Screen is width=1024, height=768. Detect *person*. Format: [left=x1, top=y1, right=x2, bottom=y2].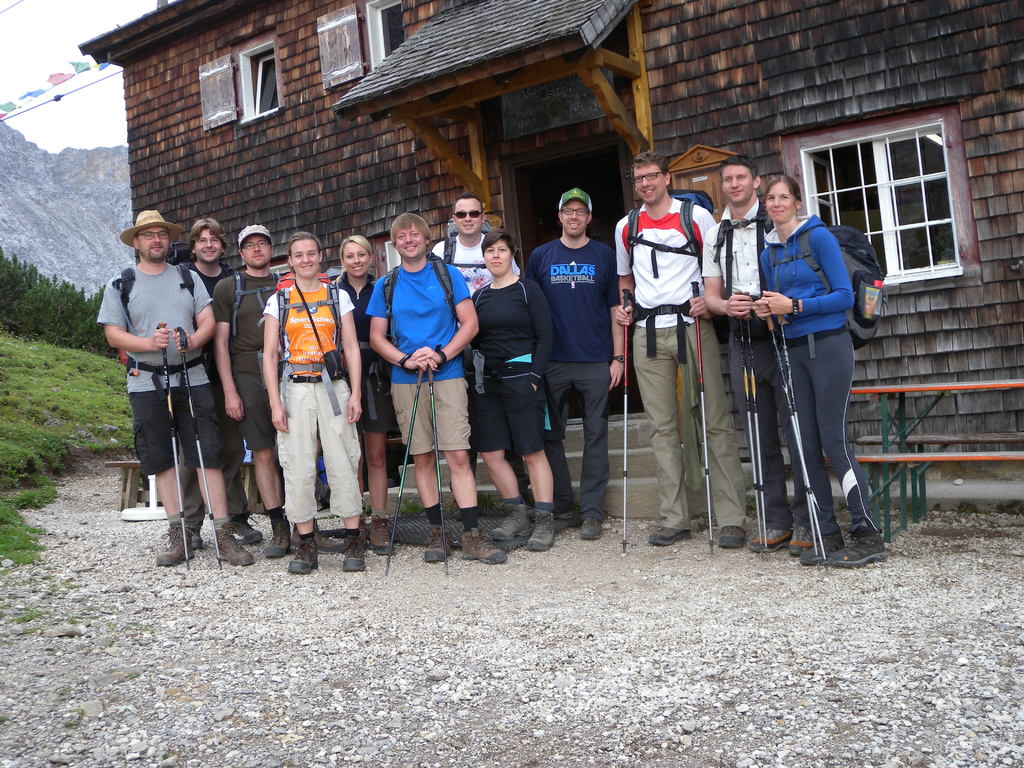
[left=433, top=191, right=520, bottom=521].
